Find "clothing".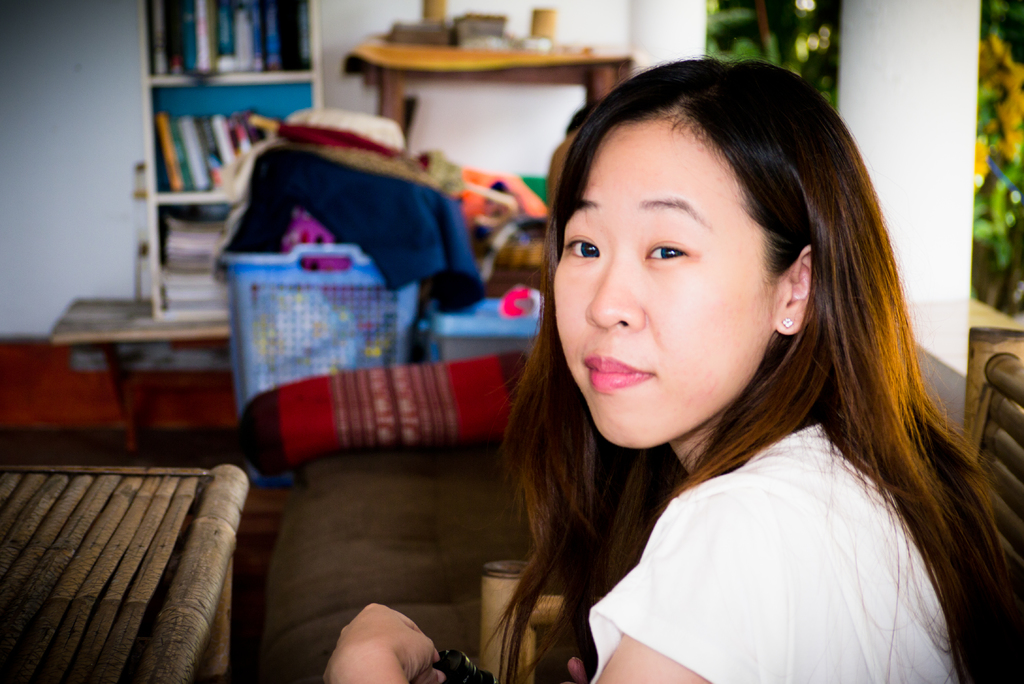
{"left": 581, "top": 427, "right": 954, "bottom": 683}.
